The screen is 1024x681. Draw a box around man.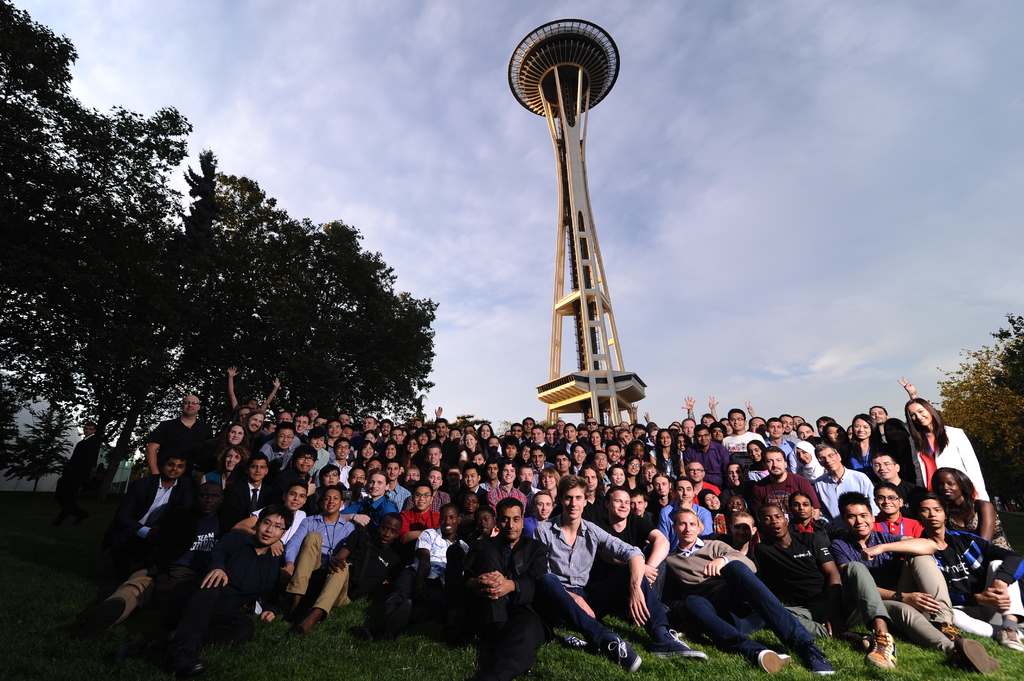
bbox=[585, 485, 676, 638].
